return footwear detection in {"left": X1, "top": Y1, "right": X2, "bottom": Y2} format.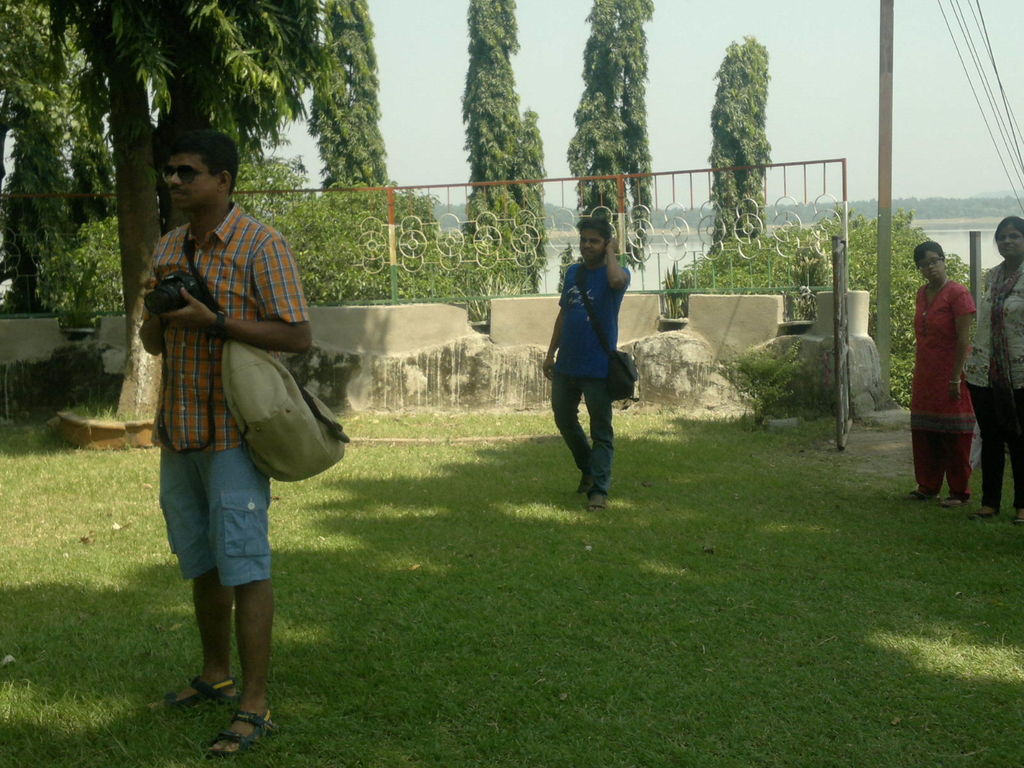
{"left": 906, "top": 486, "right": 942, "bottom": 503}.
